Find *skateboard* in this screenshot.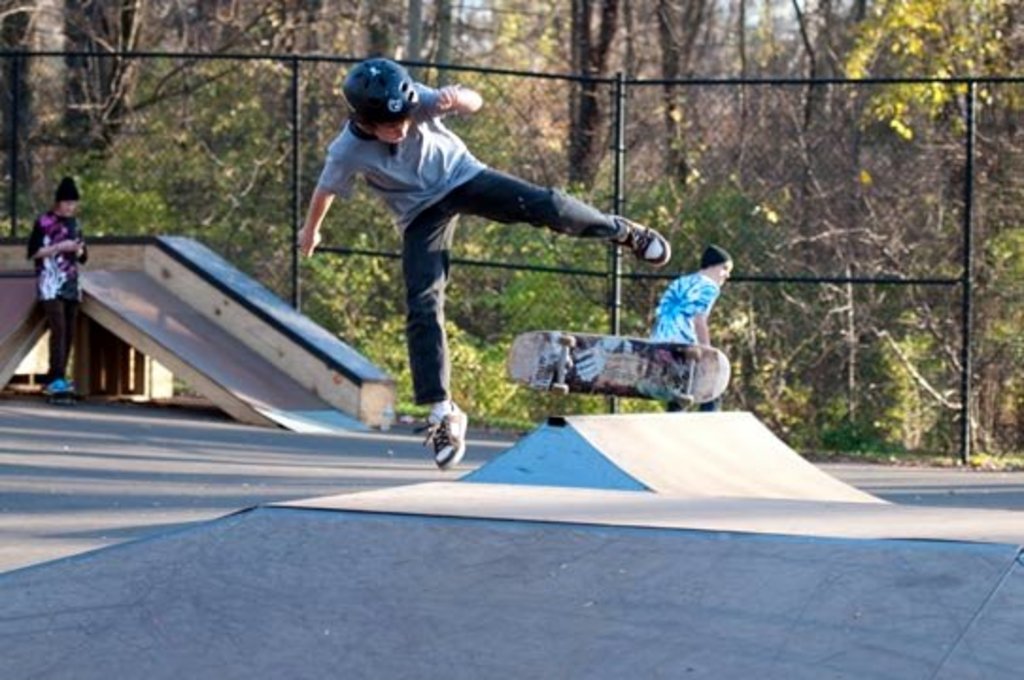
The bounding box for *skateboard* is [x1=47, y1=391, x2=76, y2=406].
